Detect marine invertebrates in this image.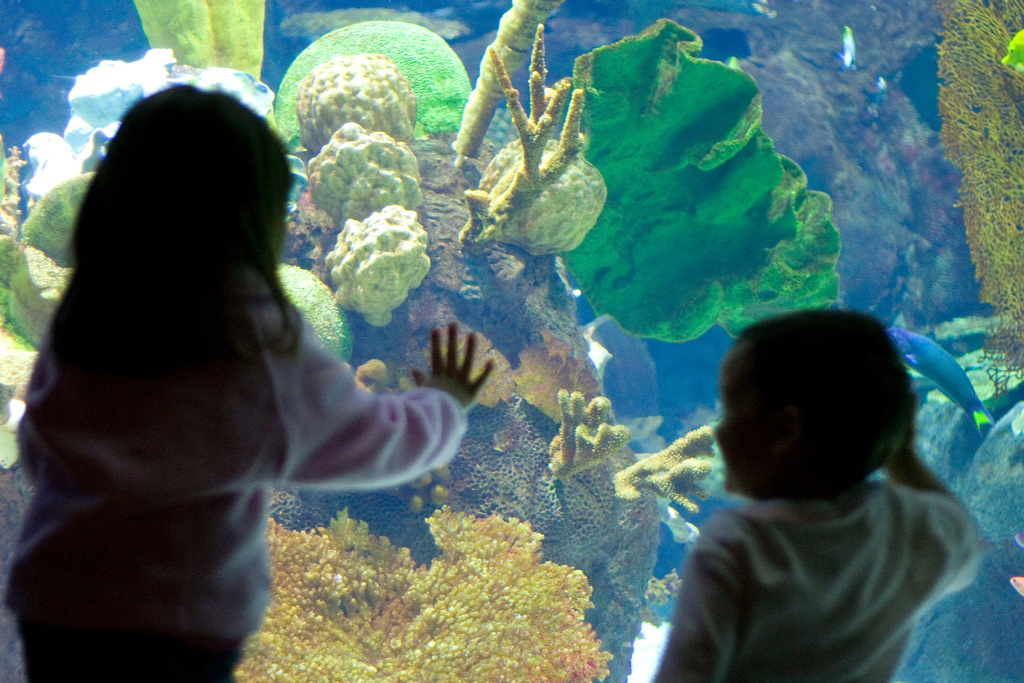
Detection: [left=299, top=119, right=442, bottom=232].
